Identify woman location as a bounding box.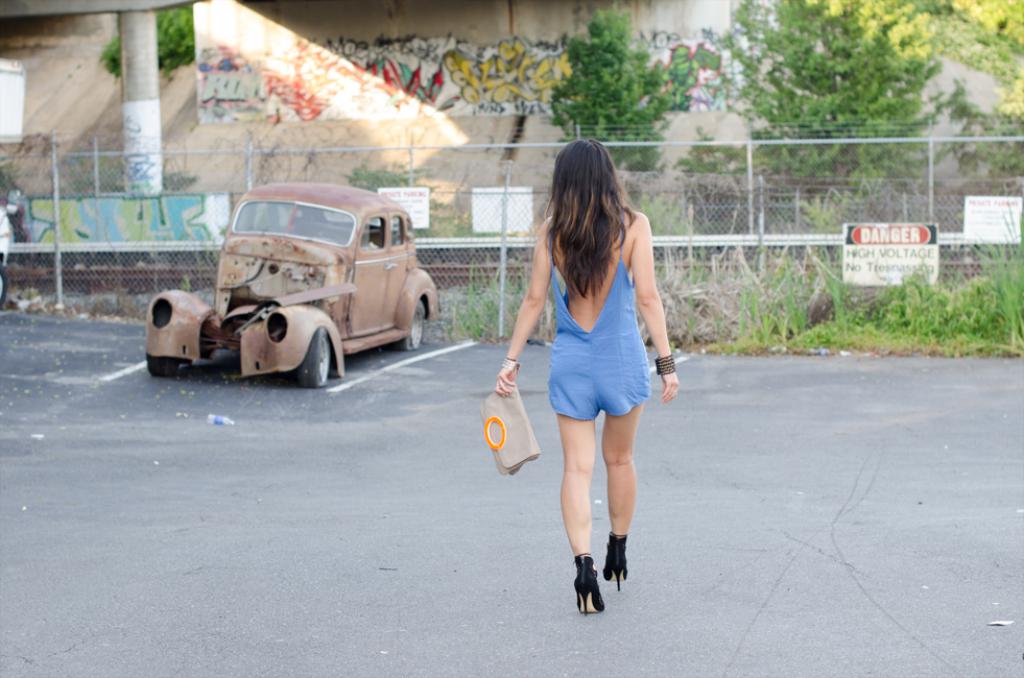
[left=504, top=146, right=688, bottom=583].
